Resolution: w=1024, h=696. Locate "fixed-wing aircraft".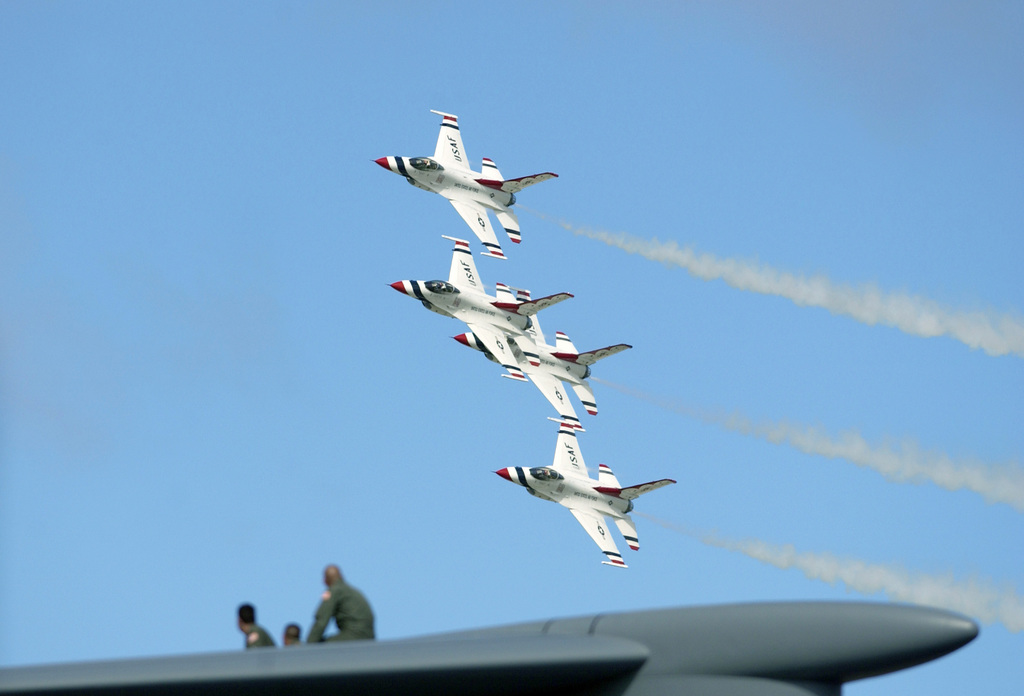
[450,315,634,420].
